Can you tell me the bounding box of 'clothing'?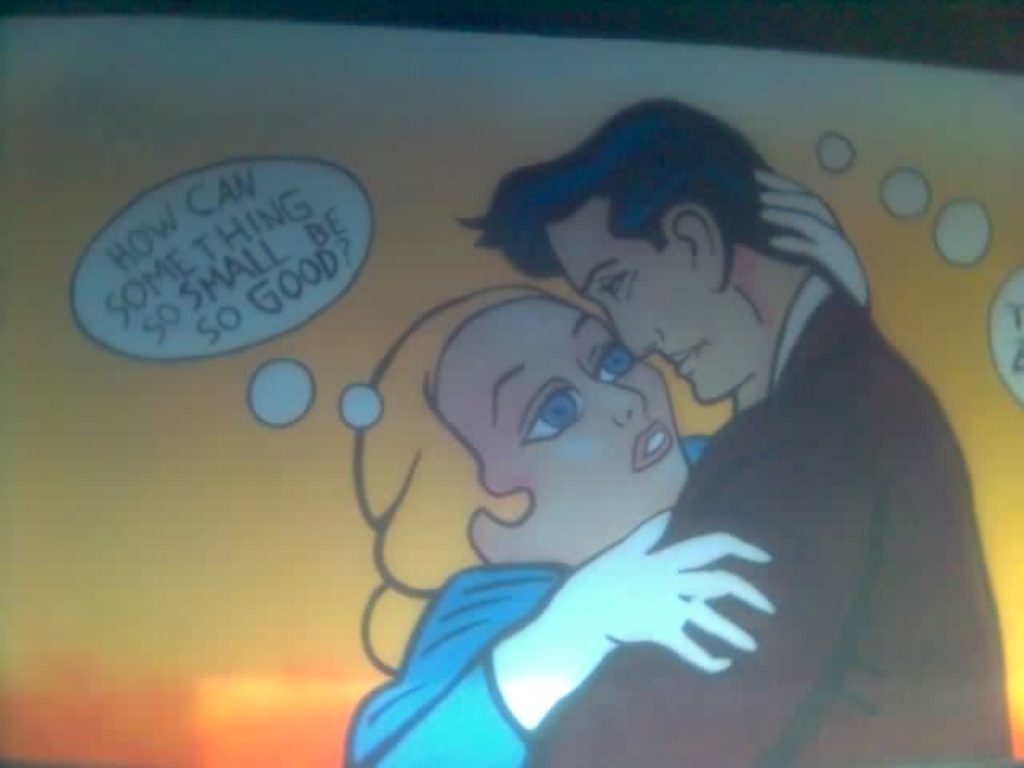
BBox(530, 266, 984, 760).
